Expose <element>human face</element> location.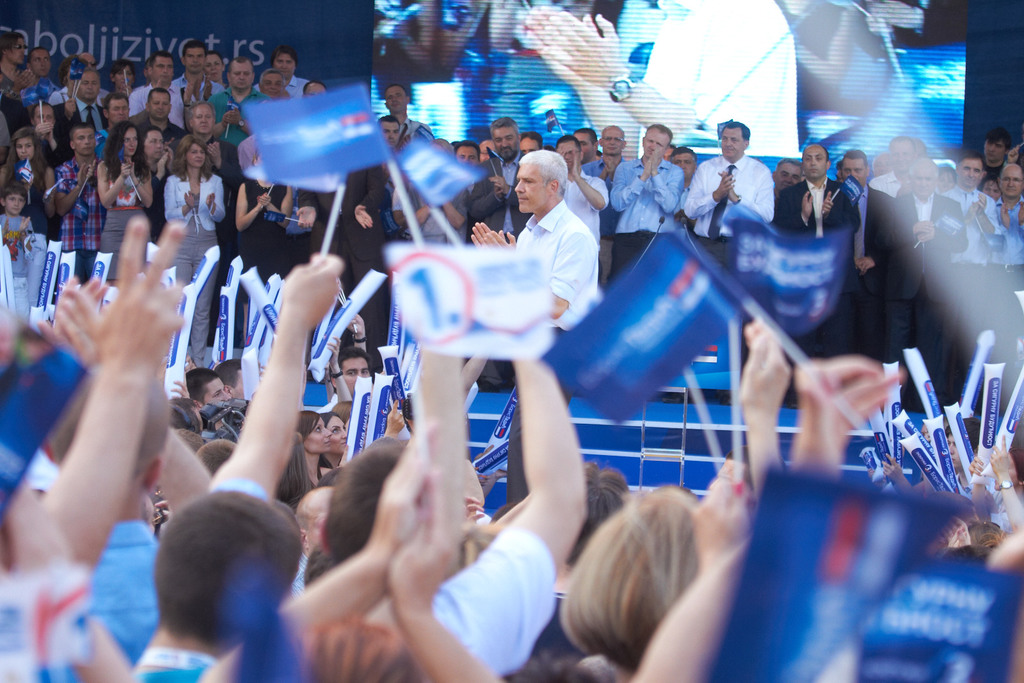
Exposed at bbox(145, 92, 168, 118).
